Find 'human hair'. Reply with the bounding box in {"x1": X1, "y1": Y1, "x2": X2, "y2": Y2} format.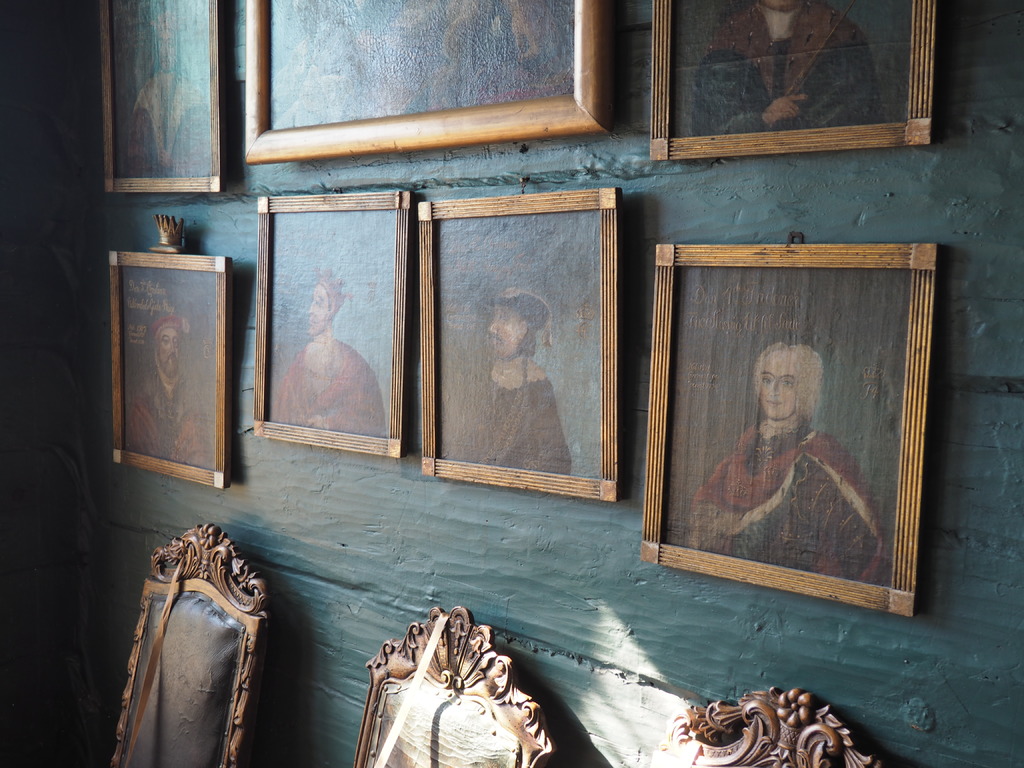
{"x1": 753, "y1": 342, "x2": 824, "y2": 468}.
